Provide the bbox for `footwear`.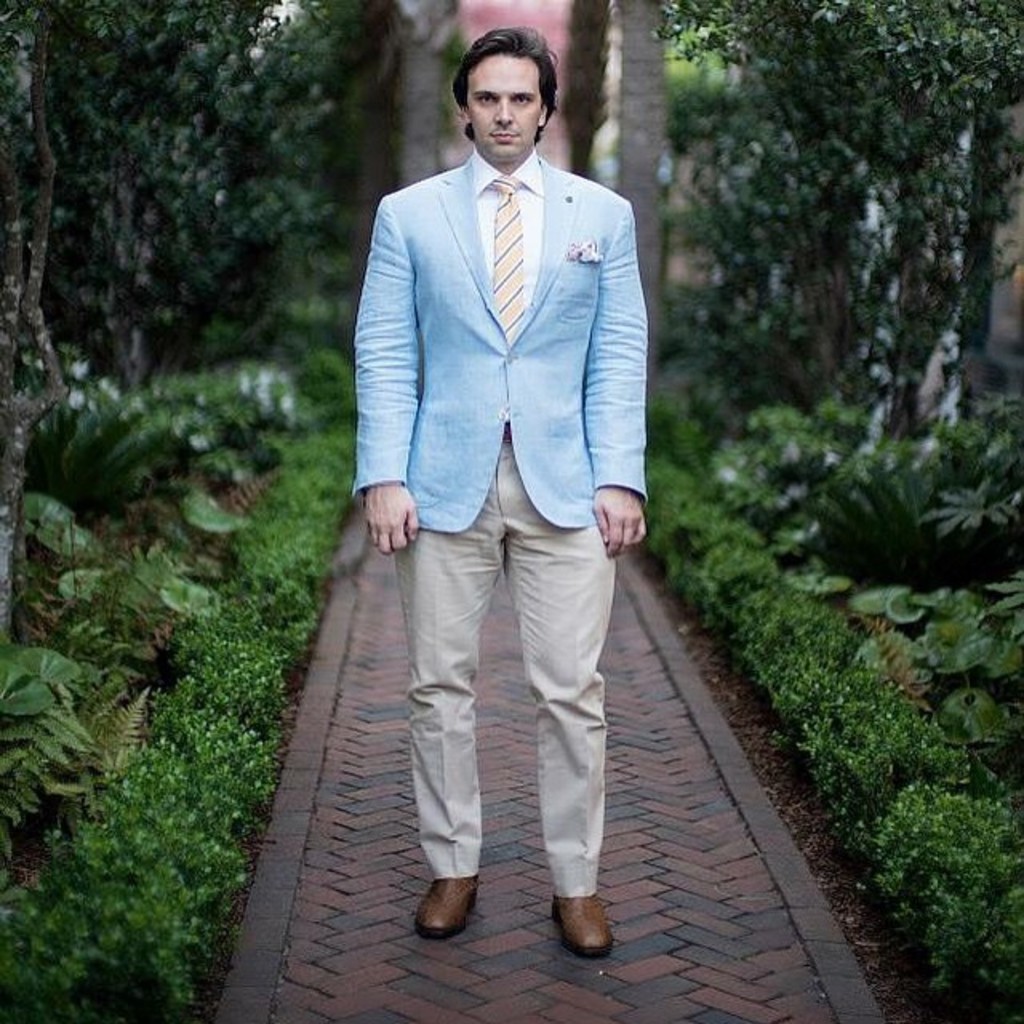
locate(541, 875, 621, 963).
